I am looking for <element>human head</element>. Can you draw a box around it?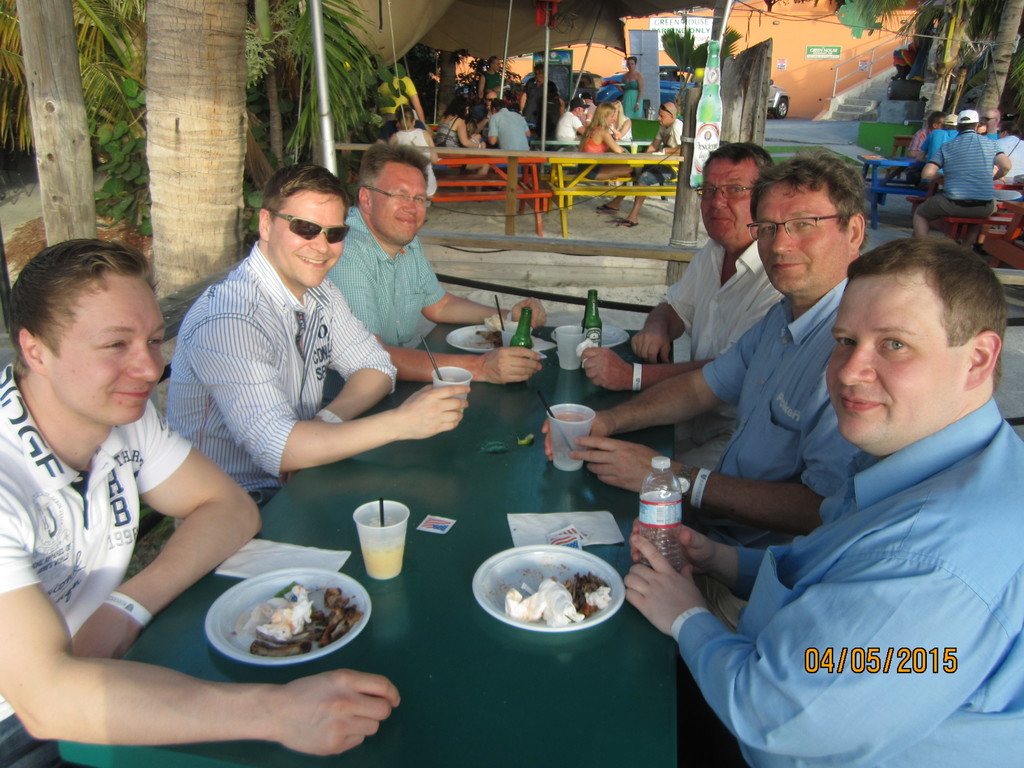
Sure, the bounding box is box(628, 56, 639, 70).
